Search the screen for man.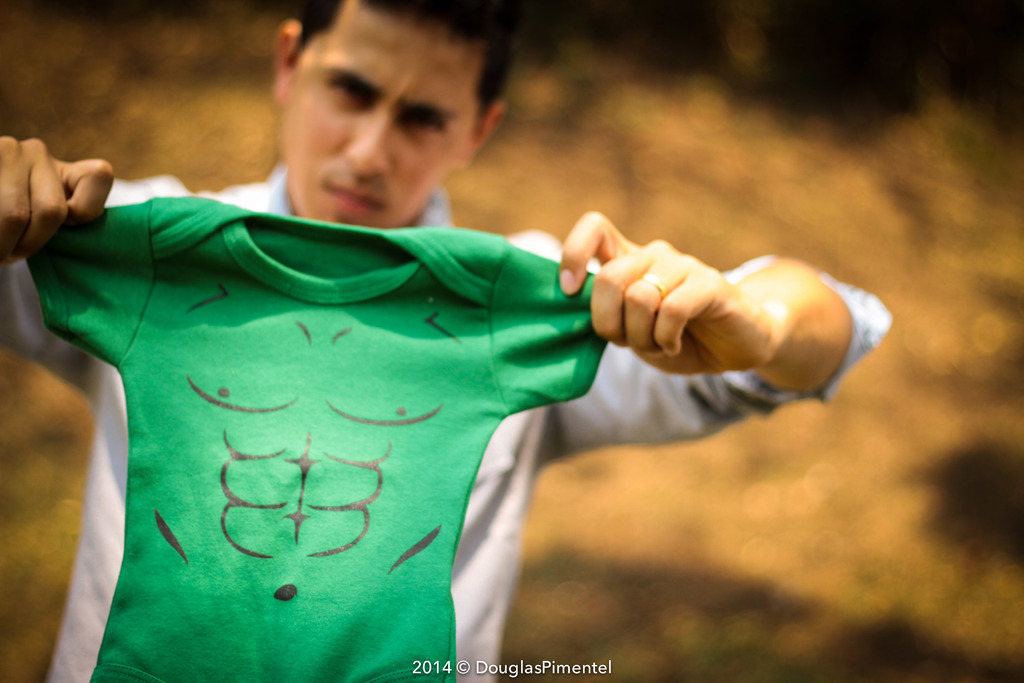
Found at [40,117,918,658].
